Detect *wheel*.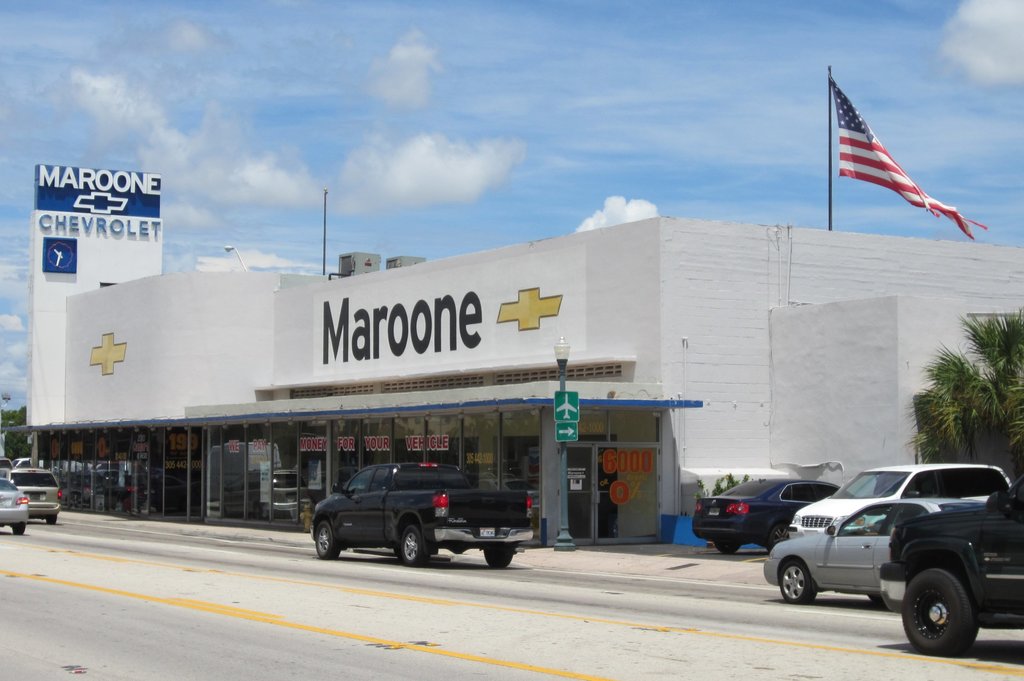
Detected at l=909, t=562, r=980, b=661.
